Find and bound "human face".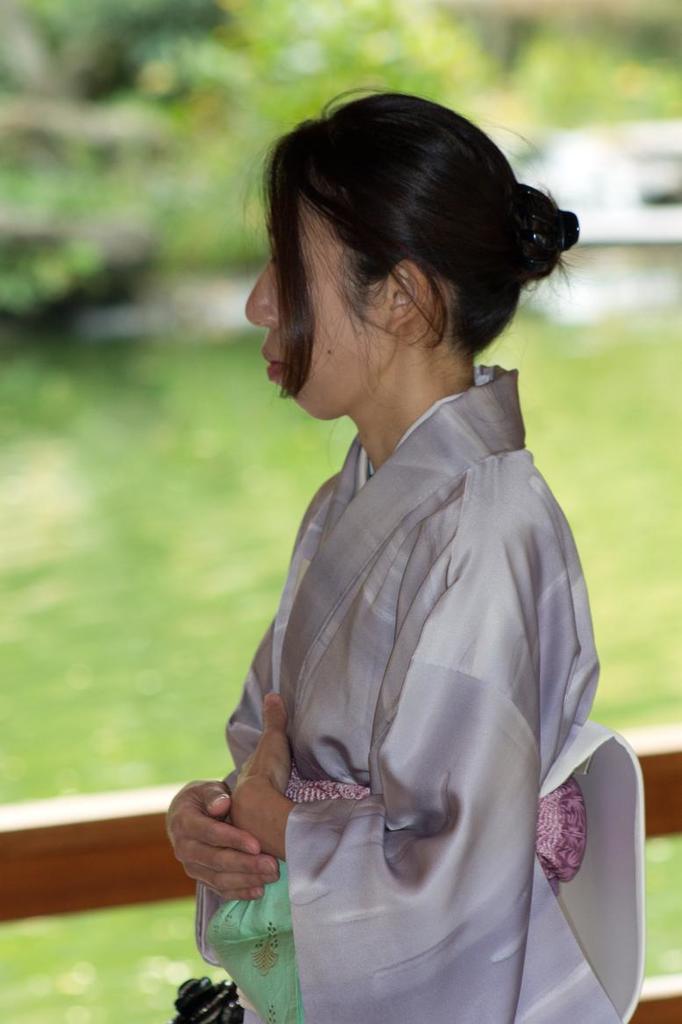
Bound: box=[242, 189, 389, 419].
